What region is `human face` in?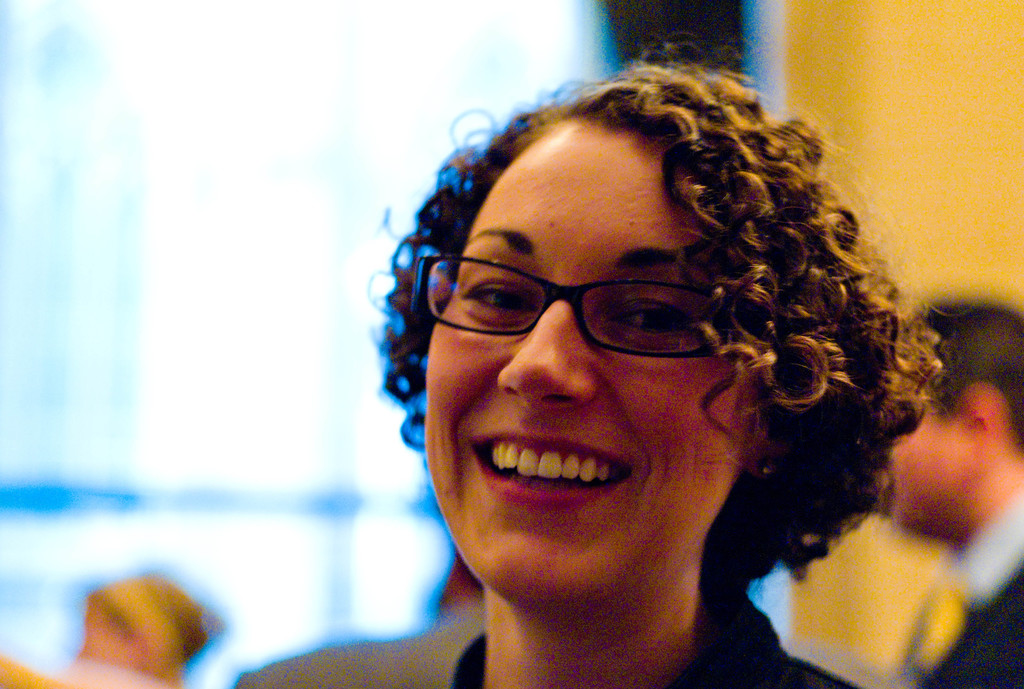
(428,128,754,602).
